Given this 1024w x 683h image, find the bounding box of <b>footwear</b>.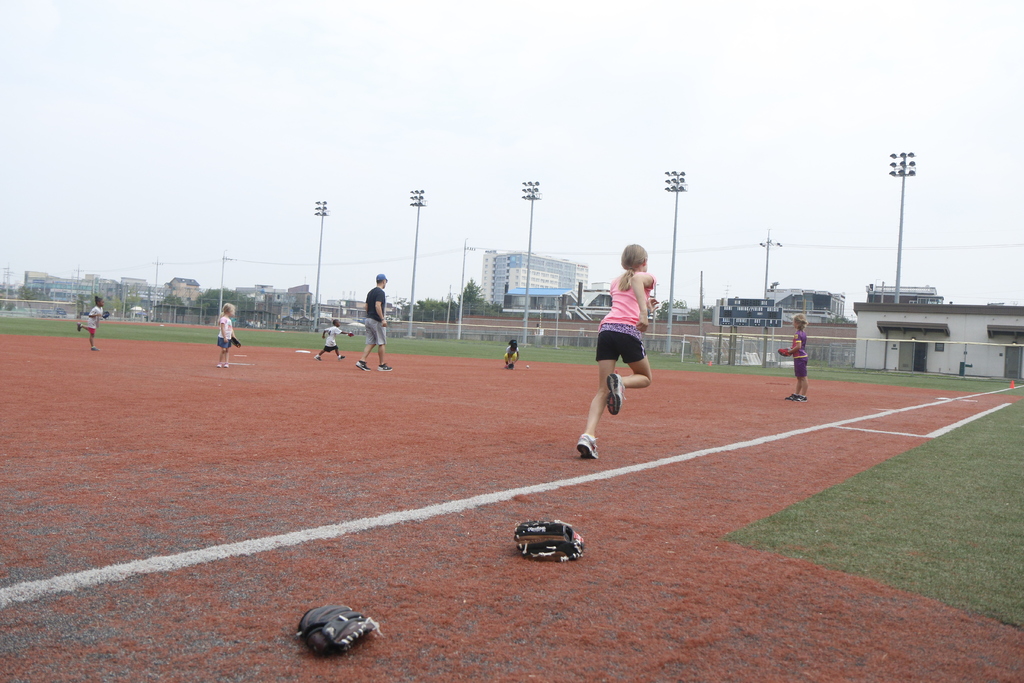
218,361,223,368.
